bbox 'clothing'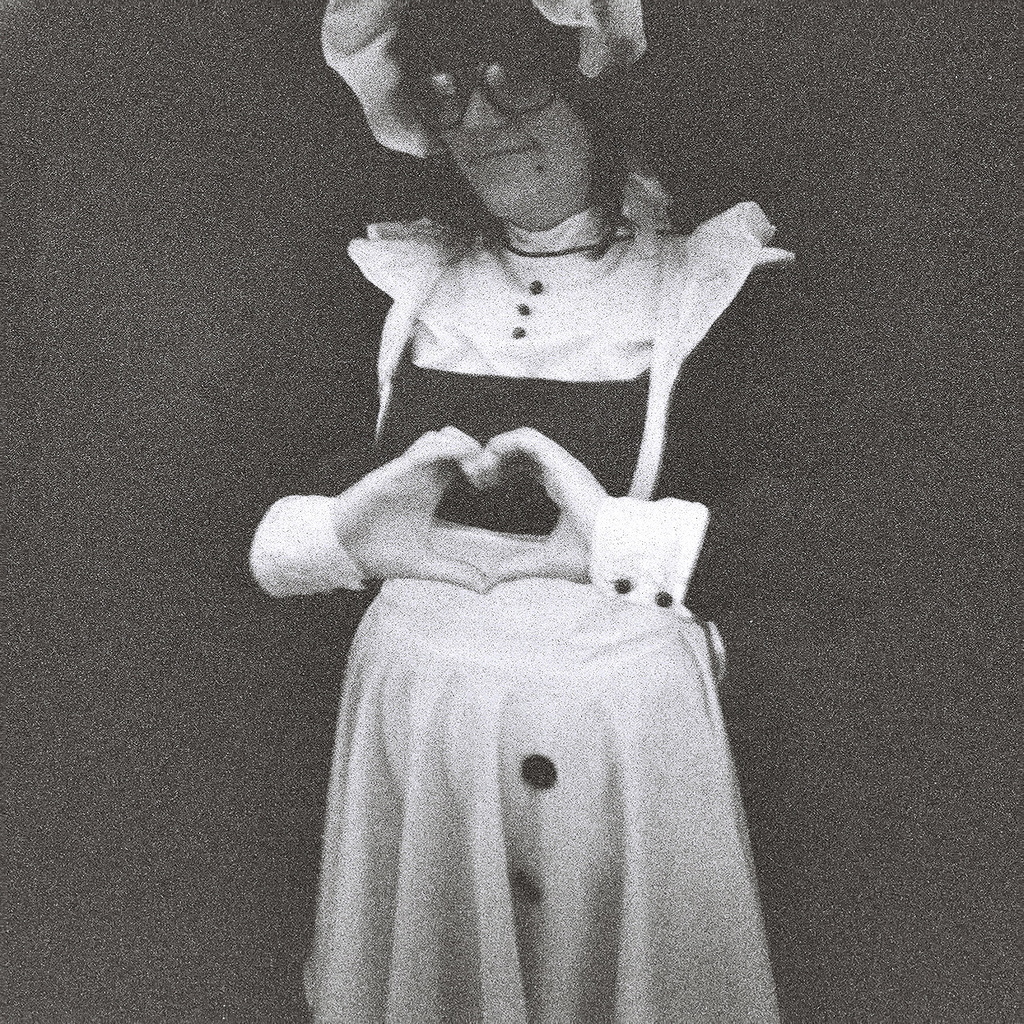
left=243, top=330, right=771, bottom=981
